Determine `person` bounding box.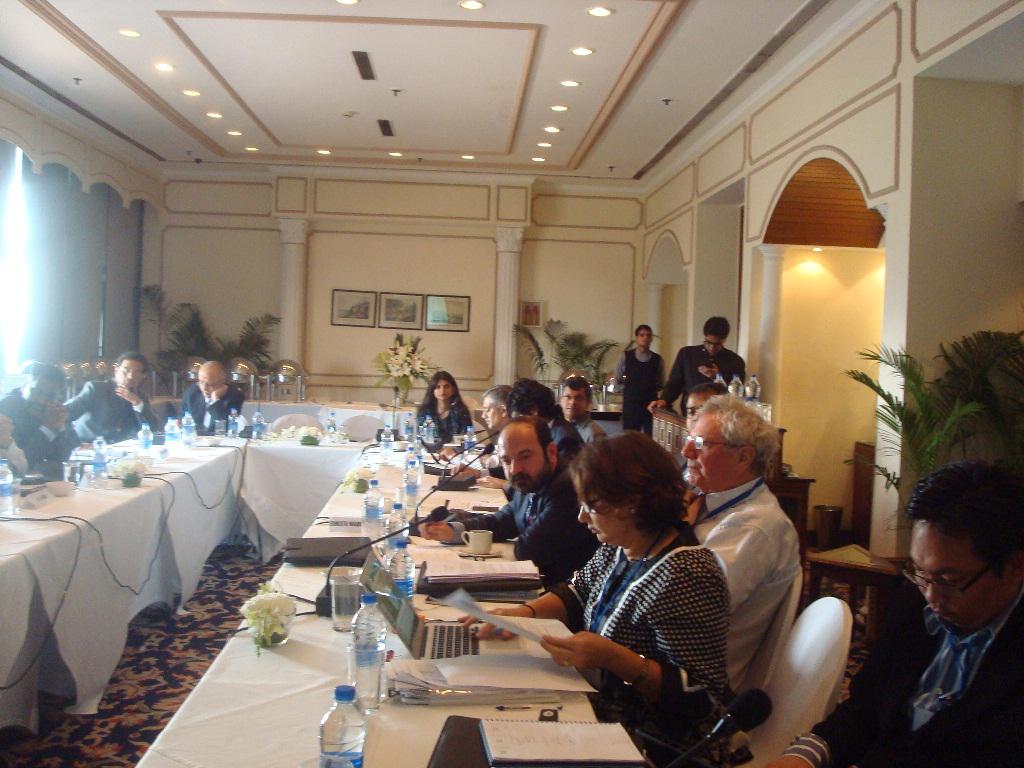
Determined: [left=64, top=352, right=161, bottom=445].
